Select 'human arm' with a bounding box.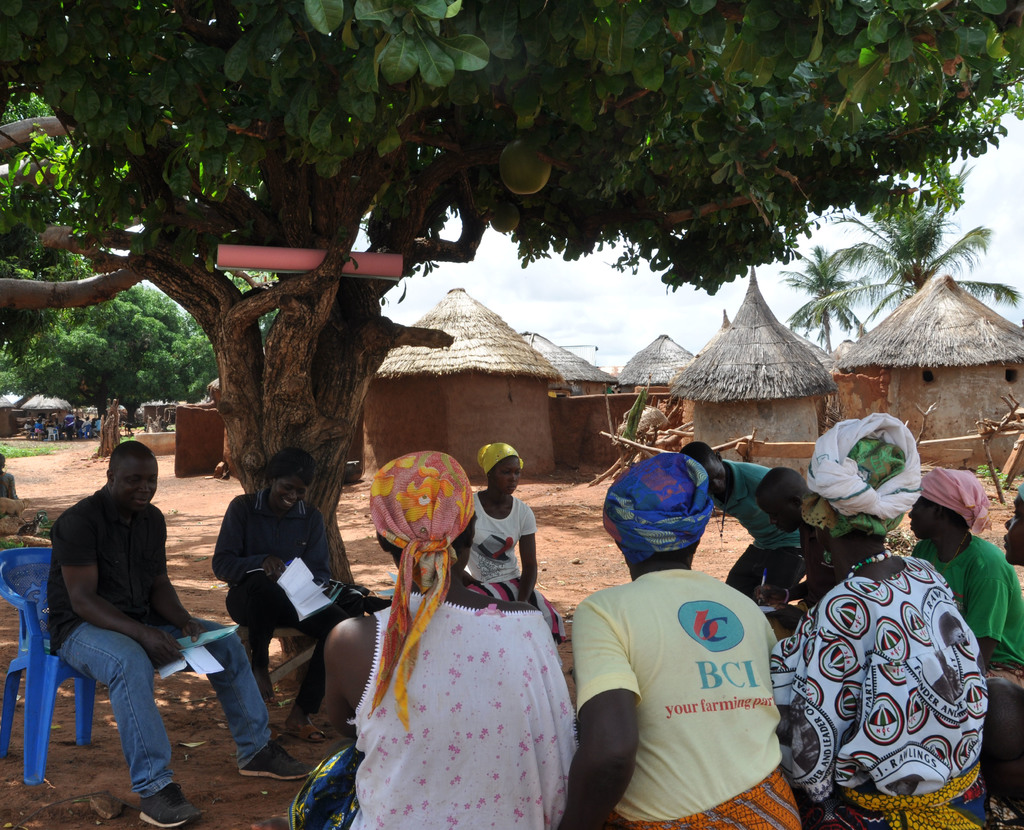
{"x1": 554, "y1": 690, "x2": 640, "y2": 827}.
